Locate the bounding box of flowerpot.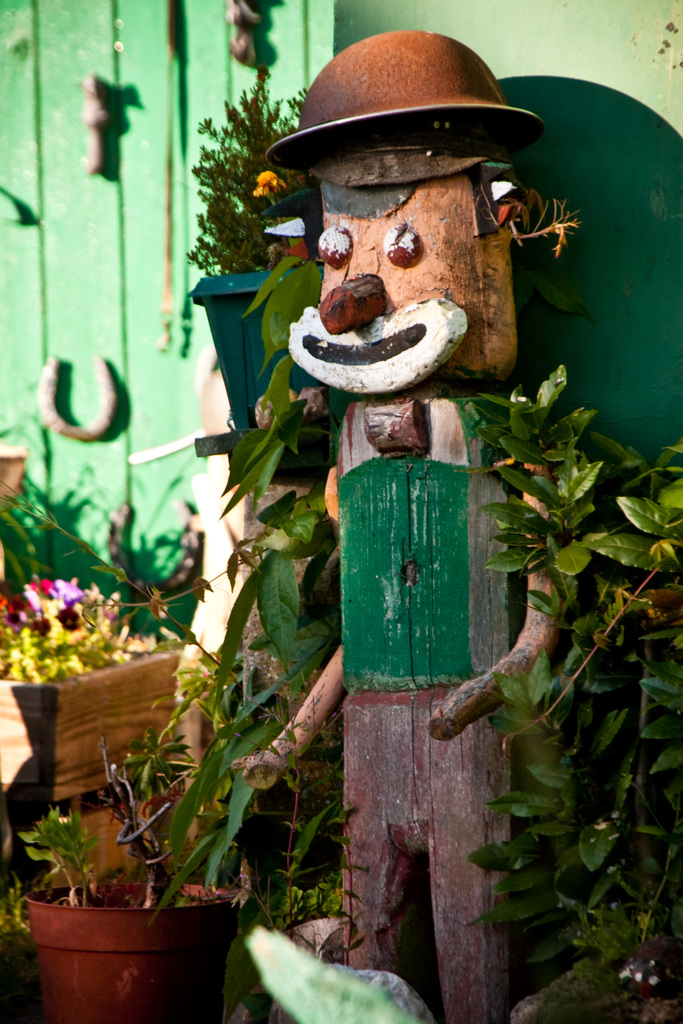
Bounding box: box=[0, 644, 185, 886].
